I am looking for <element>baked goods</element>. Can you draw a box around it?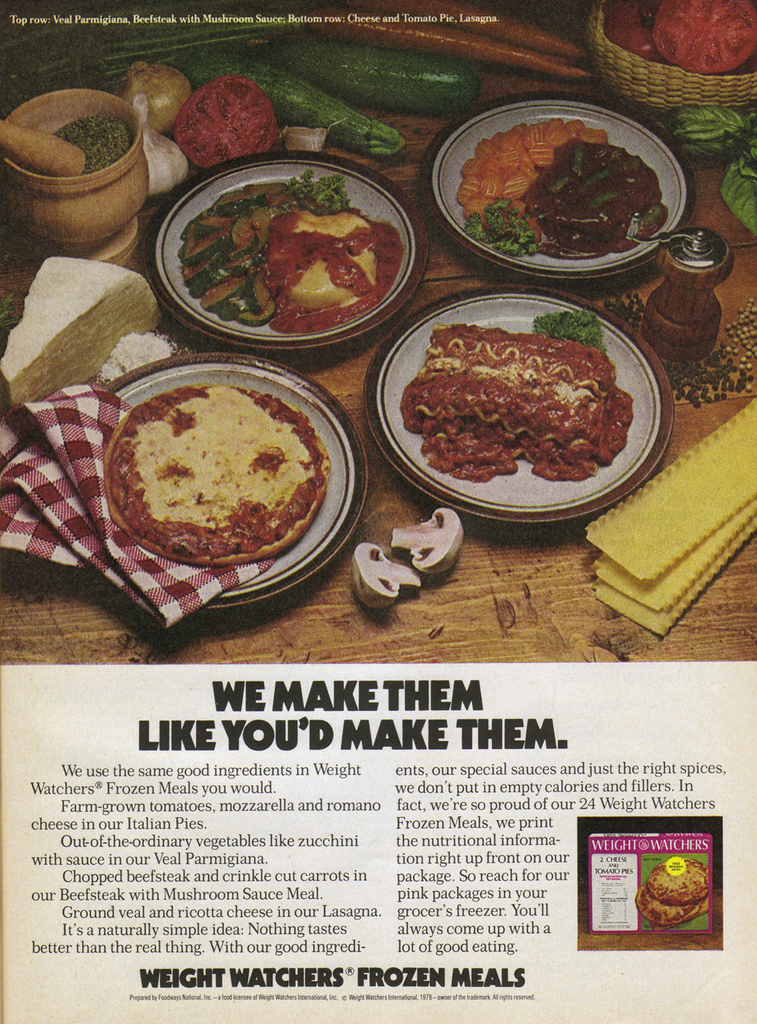
Sure, the bounding box is (95,361,346,577).
